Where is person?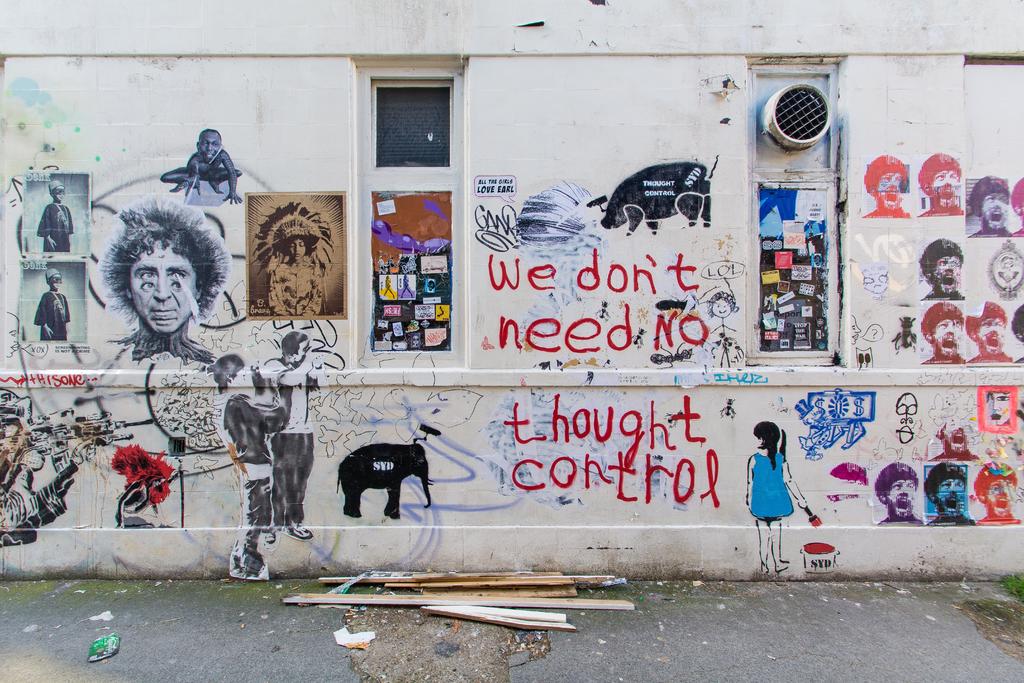
<region>203, 352, 295, 577</region>.
